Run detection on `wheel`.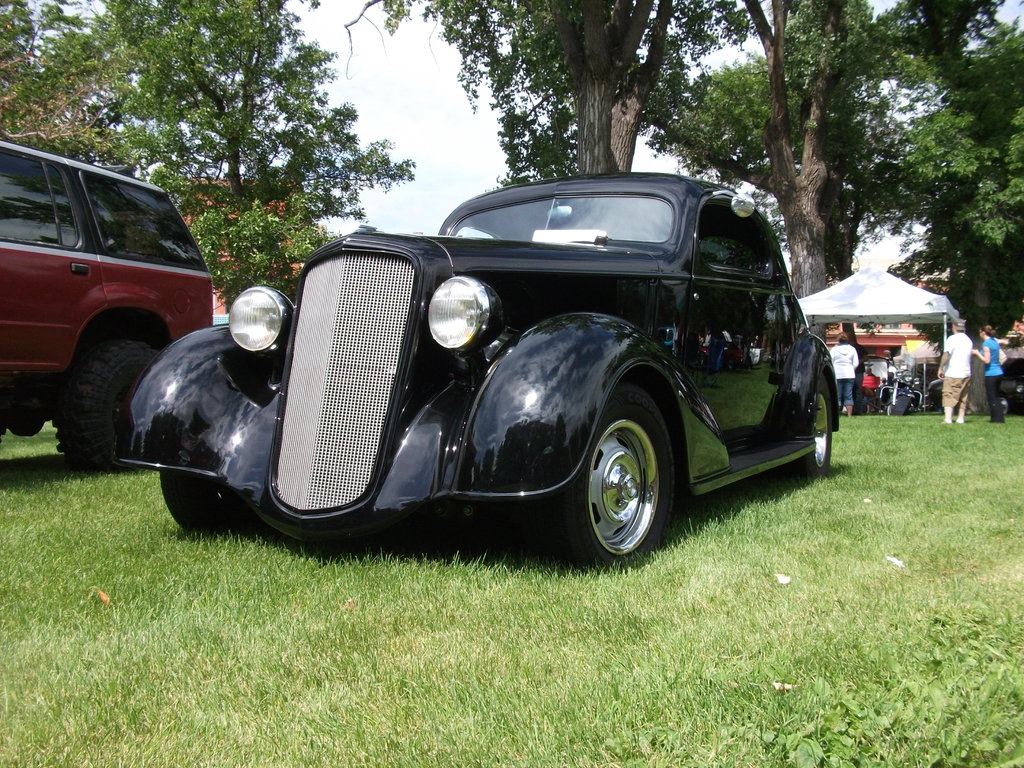
Result: bbox(44, 336, 164, 471).
